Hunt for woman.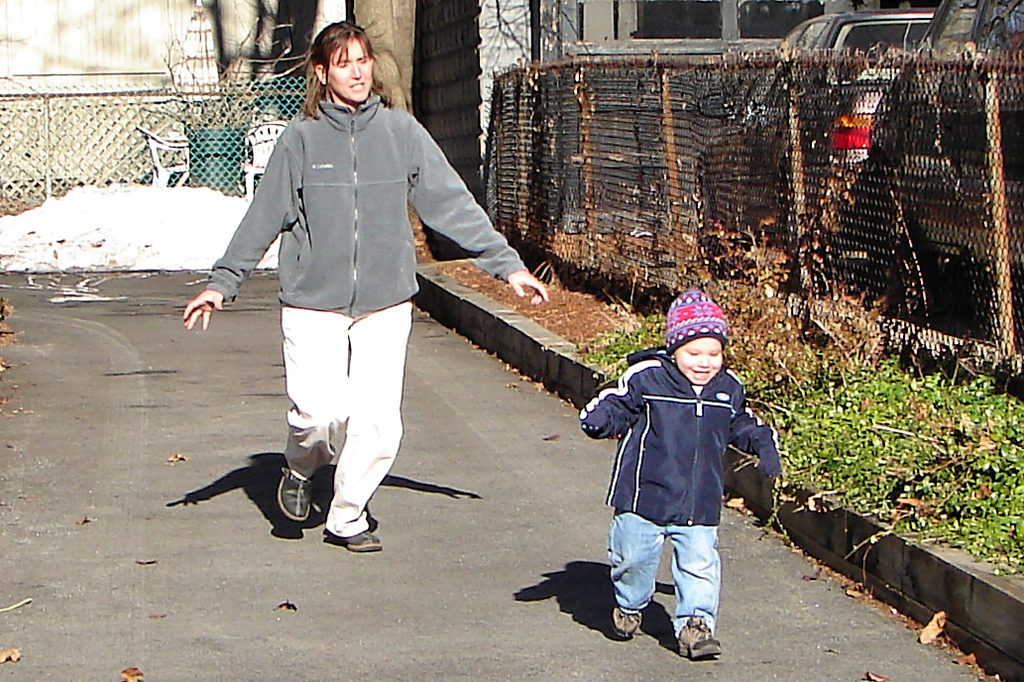
Hunted down at box=[196, 27, 494, 559].
